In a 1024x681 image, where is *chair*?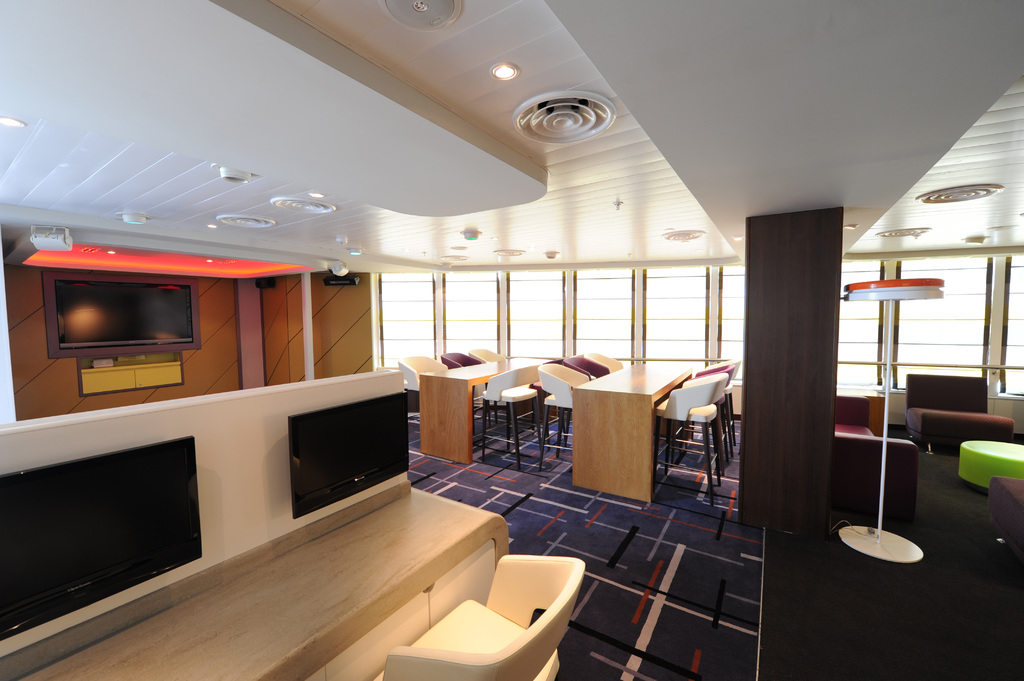
pyautogui.locateOnScreen(655, 374, 726, 505).
